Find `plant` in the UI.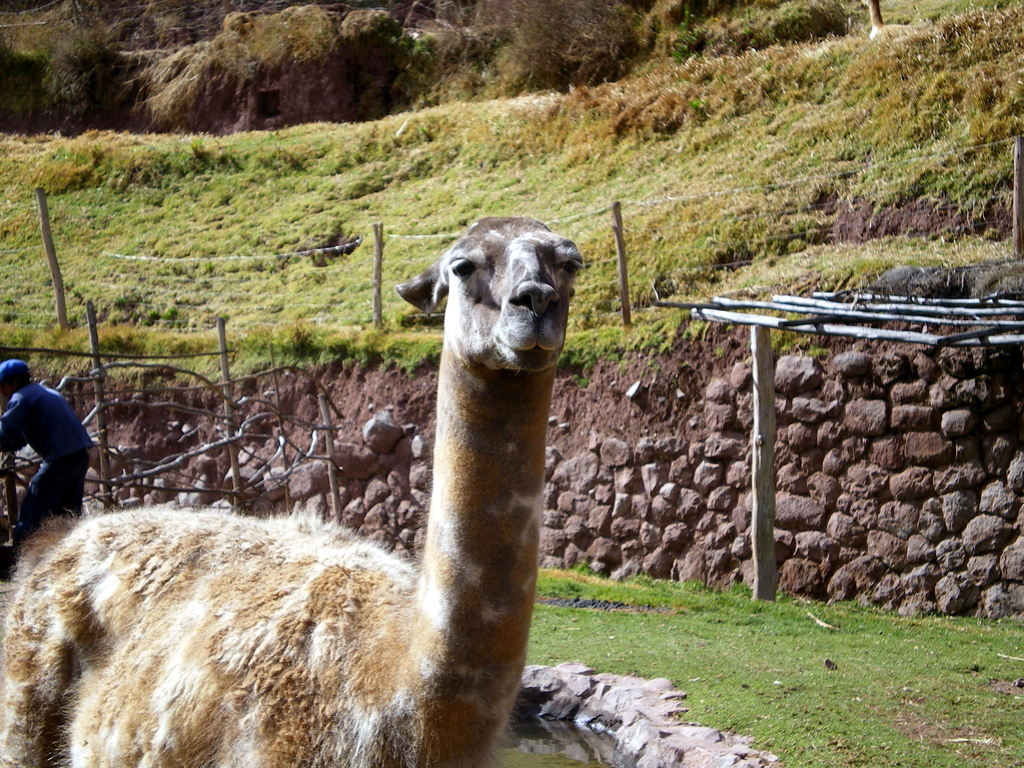
UI element at bbox=(472, 0, 650, 93).
